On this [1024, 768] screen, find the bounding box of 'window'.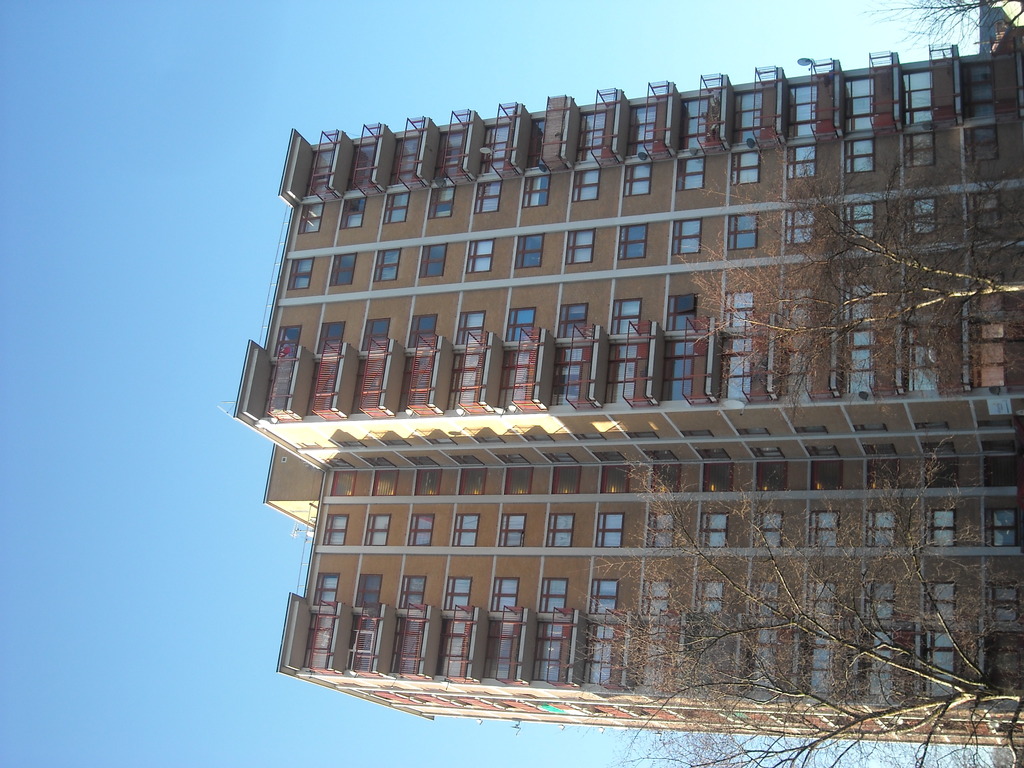
Bounding box: l=700, t=462, r=733, b=492.
